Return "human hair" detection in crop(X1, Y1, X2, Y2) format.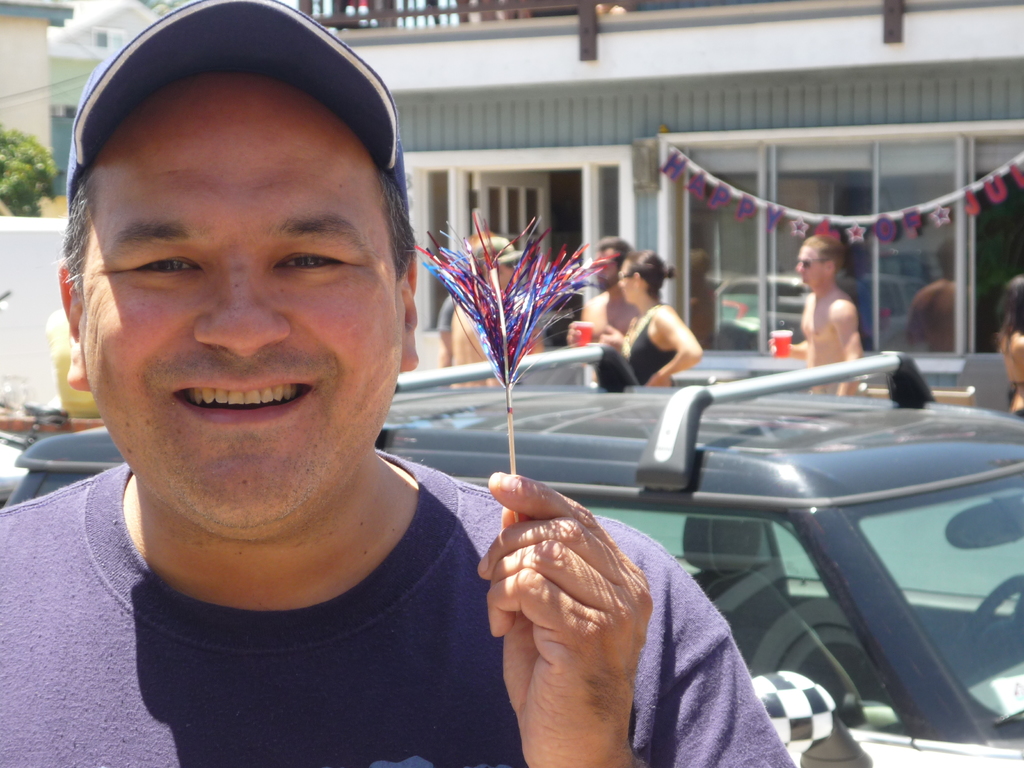
crop(593, 236, 627, 262).
